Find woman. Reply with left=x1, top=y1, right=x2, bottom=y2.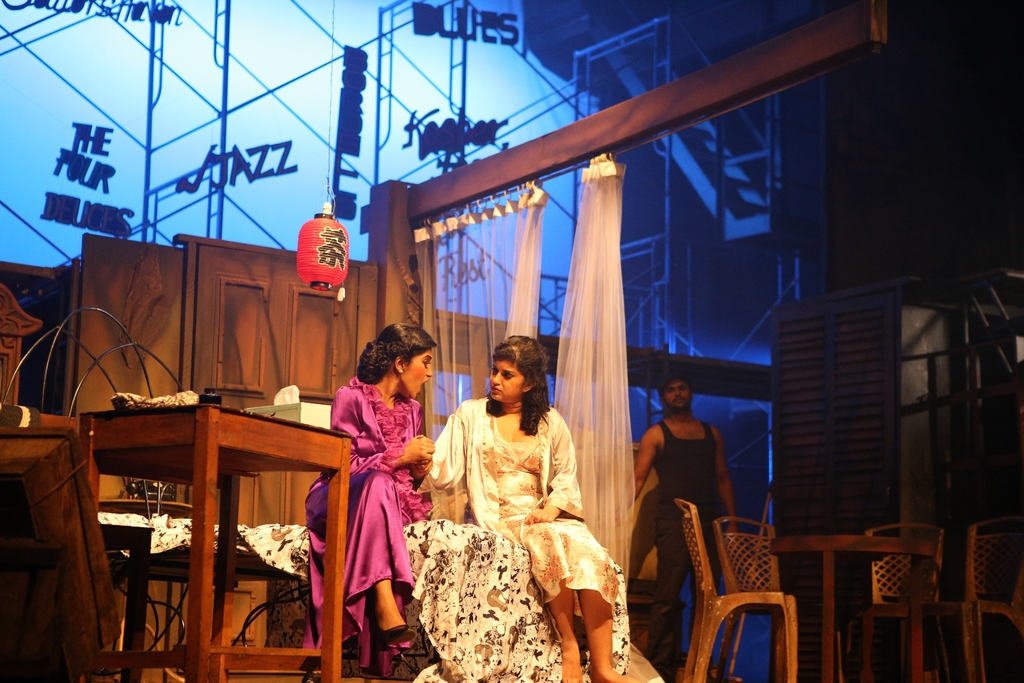
left=326, top=328, right=420, bottom=653.
